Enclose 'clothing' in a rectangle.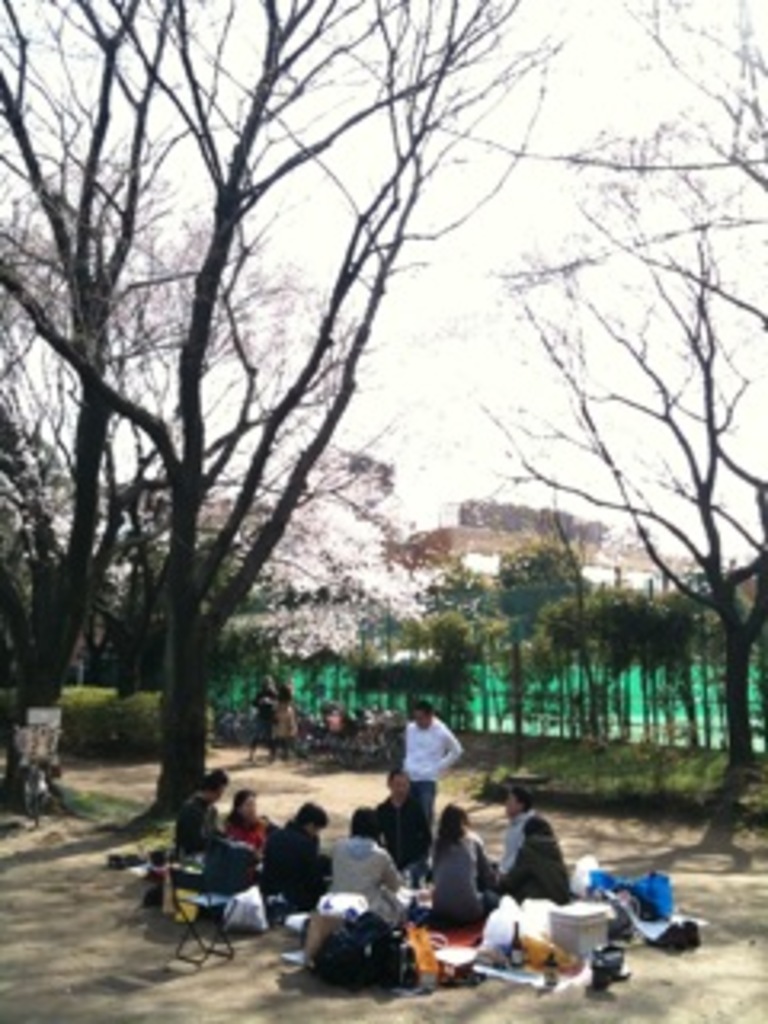
region(173, 797, 224, 864).
